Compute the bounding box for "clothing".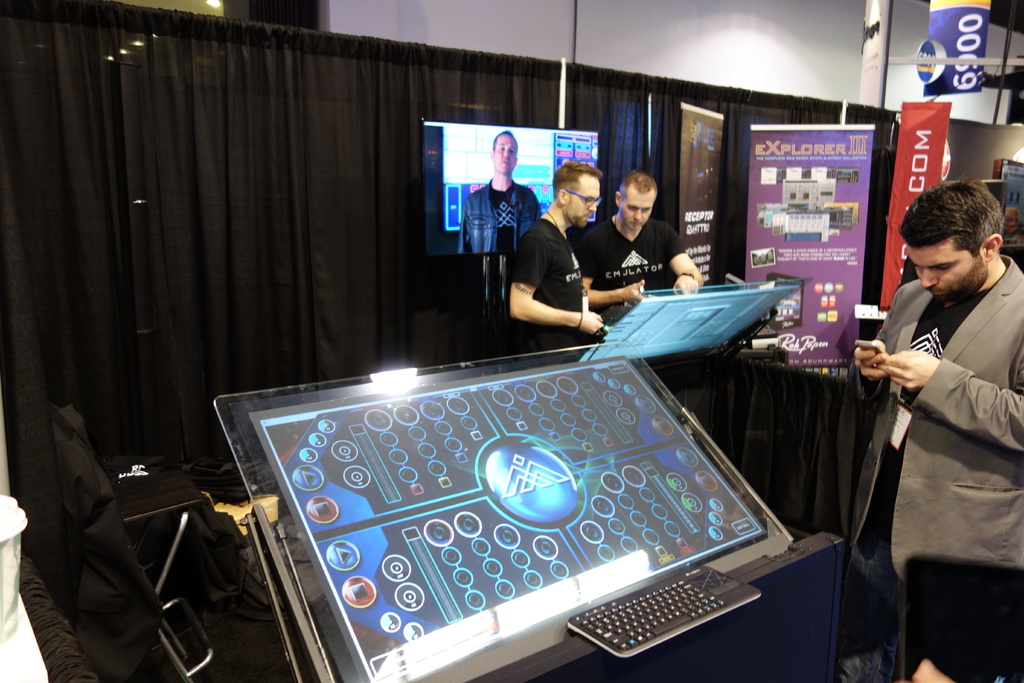
(x1=459, y1=180, x2=543, y2=255).
